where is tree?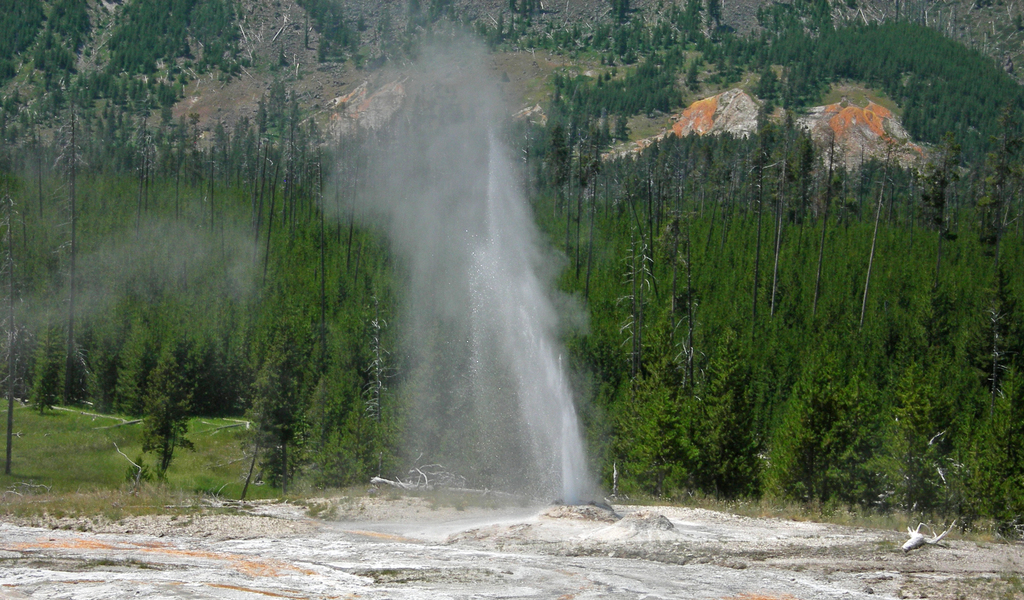
<bbox>620, 227, 650, 373</bbox>.
